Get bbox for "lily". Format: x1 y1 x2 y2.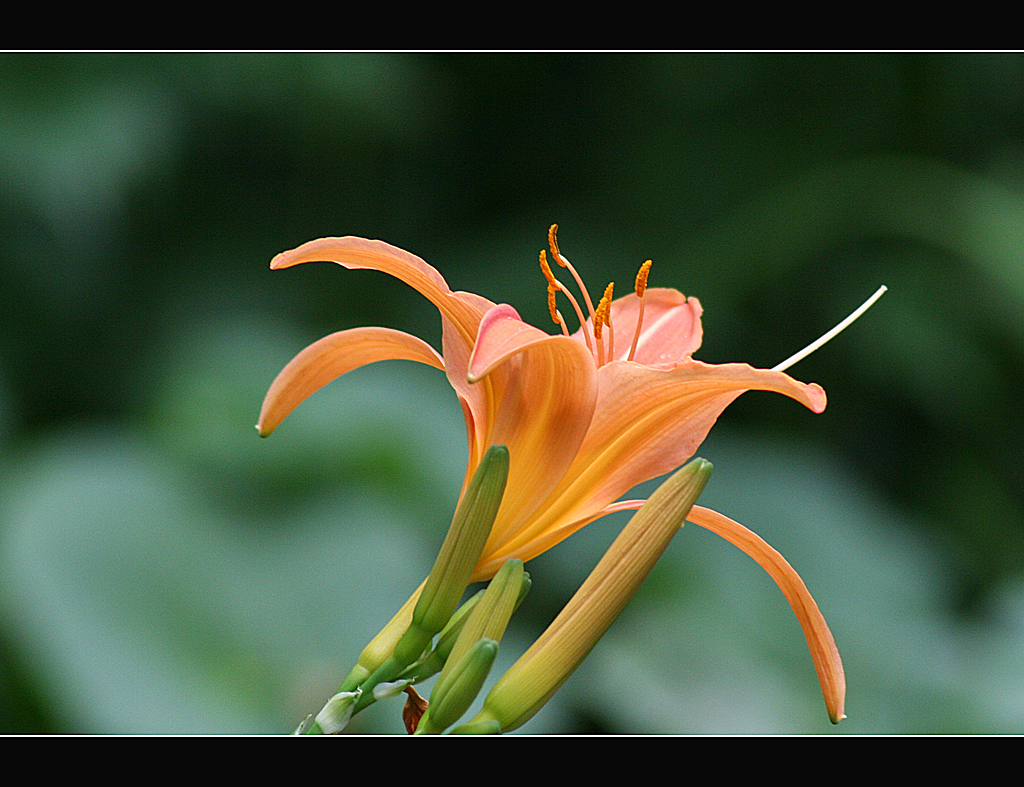
247 220 886 726.
